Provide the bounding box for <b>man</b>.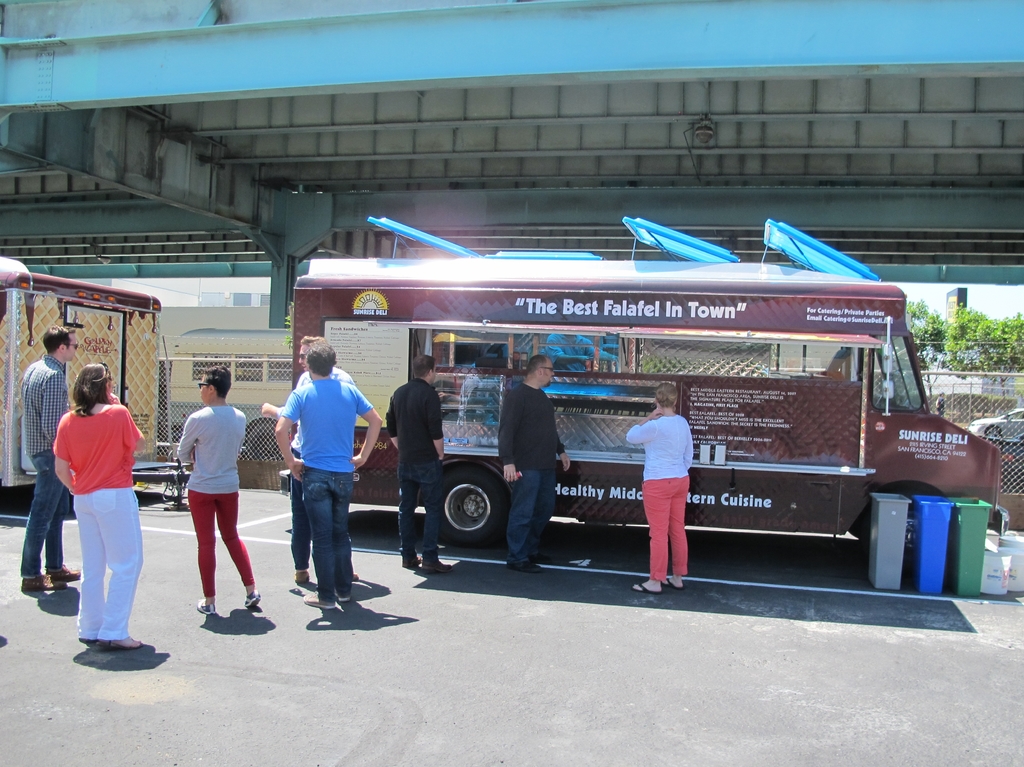
box=[262, 336, 357, 582].
